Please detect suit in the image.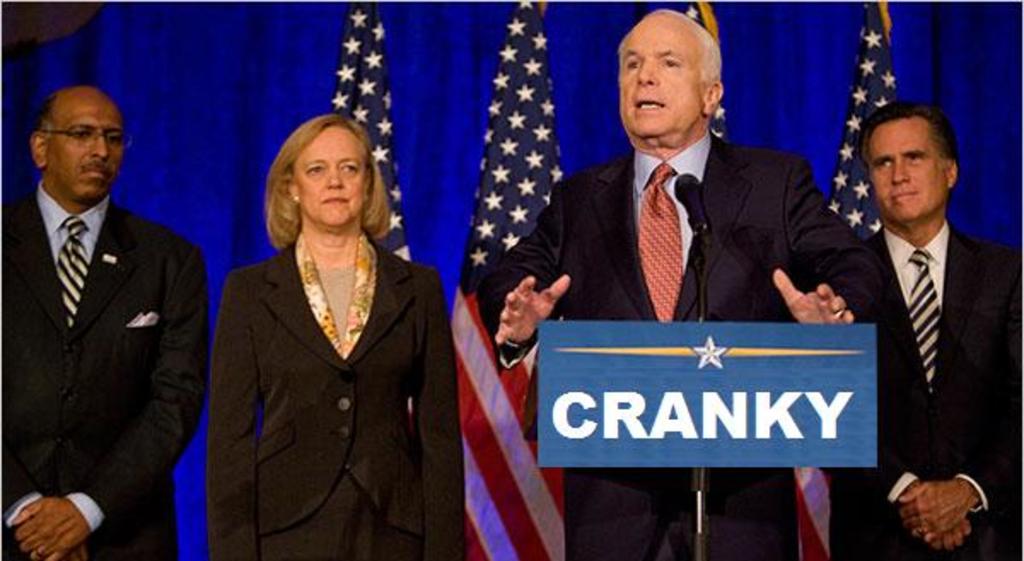
detection(0, 191, 210, 559).
